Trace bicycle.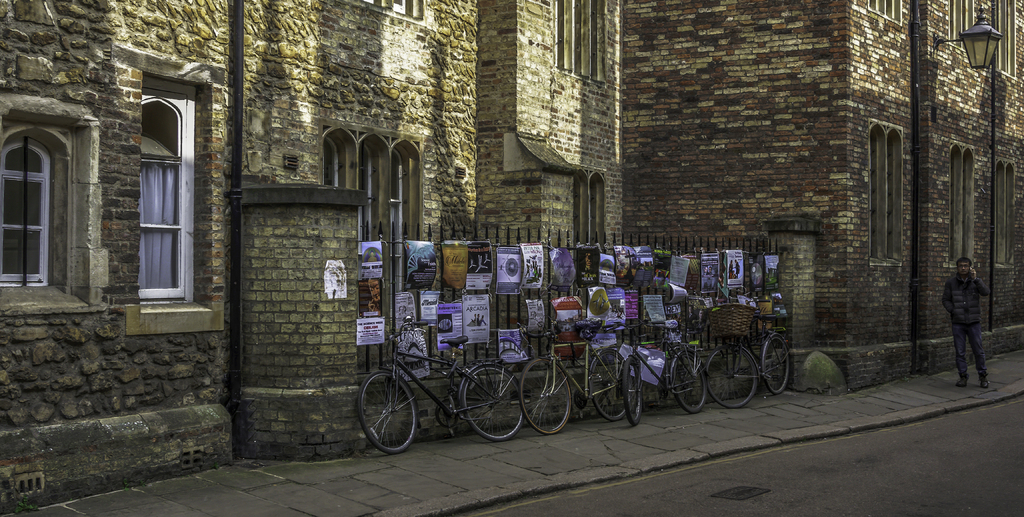
Traced to rect(609, 315, 712, 428).
